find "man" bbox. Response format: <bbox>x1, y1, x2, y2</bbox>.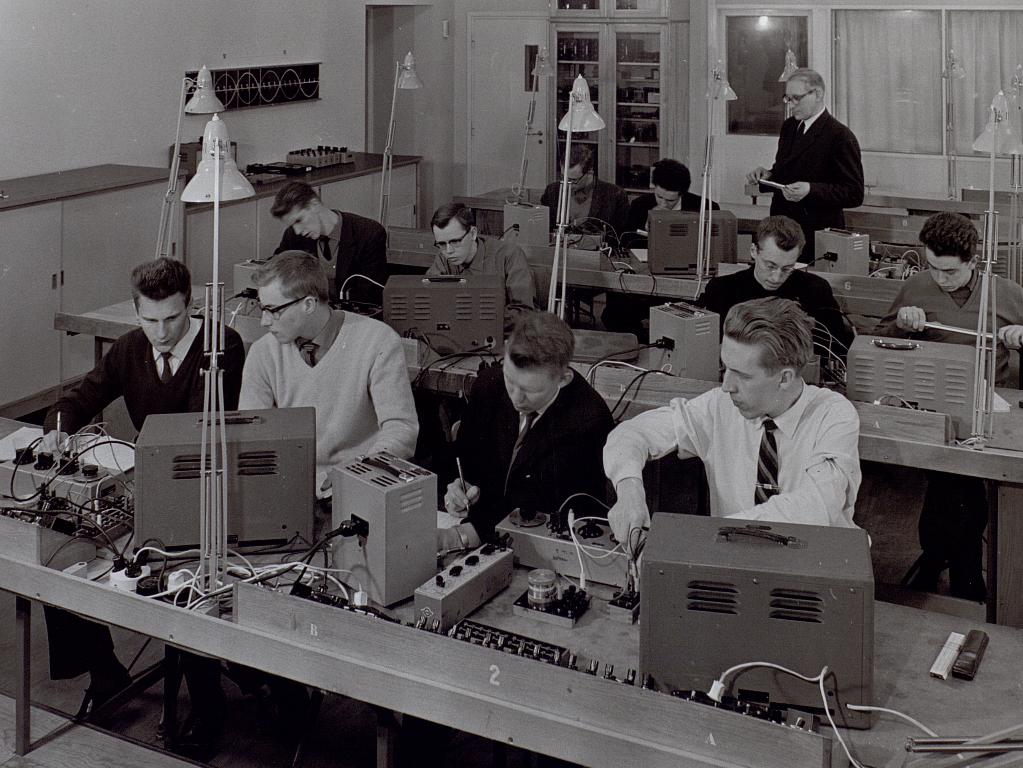
<bbox>541, 144, 627, 242</bbox>.
